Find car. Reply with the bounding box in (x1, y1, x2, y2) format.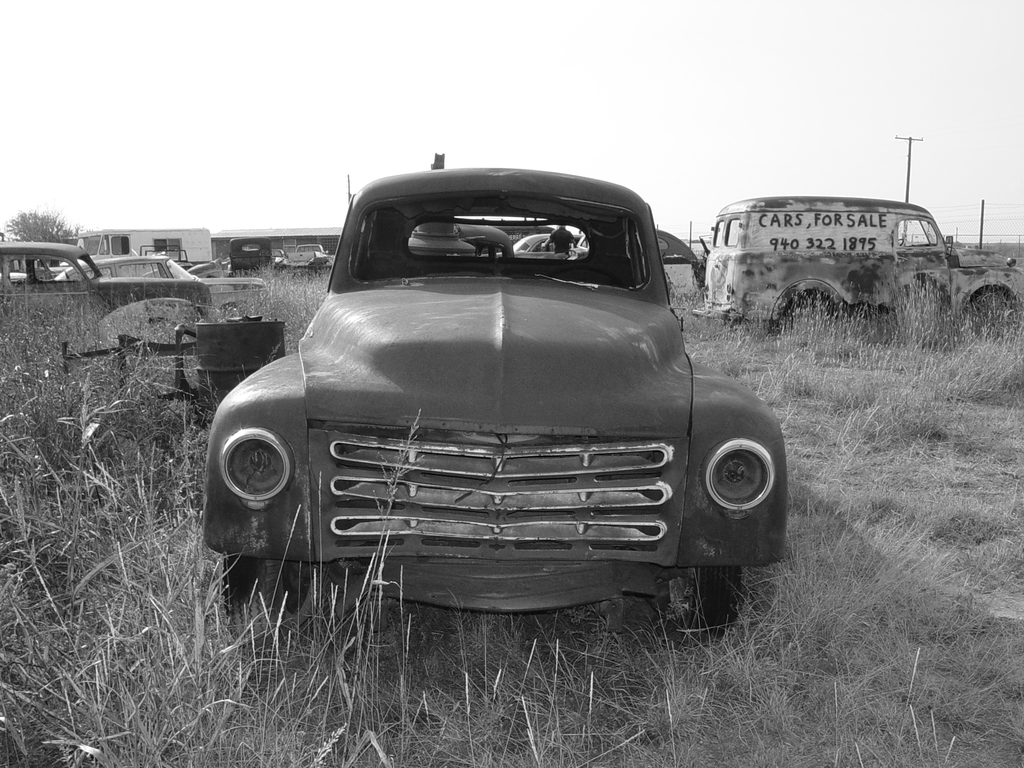
(479, 232, 697, 285).
